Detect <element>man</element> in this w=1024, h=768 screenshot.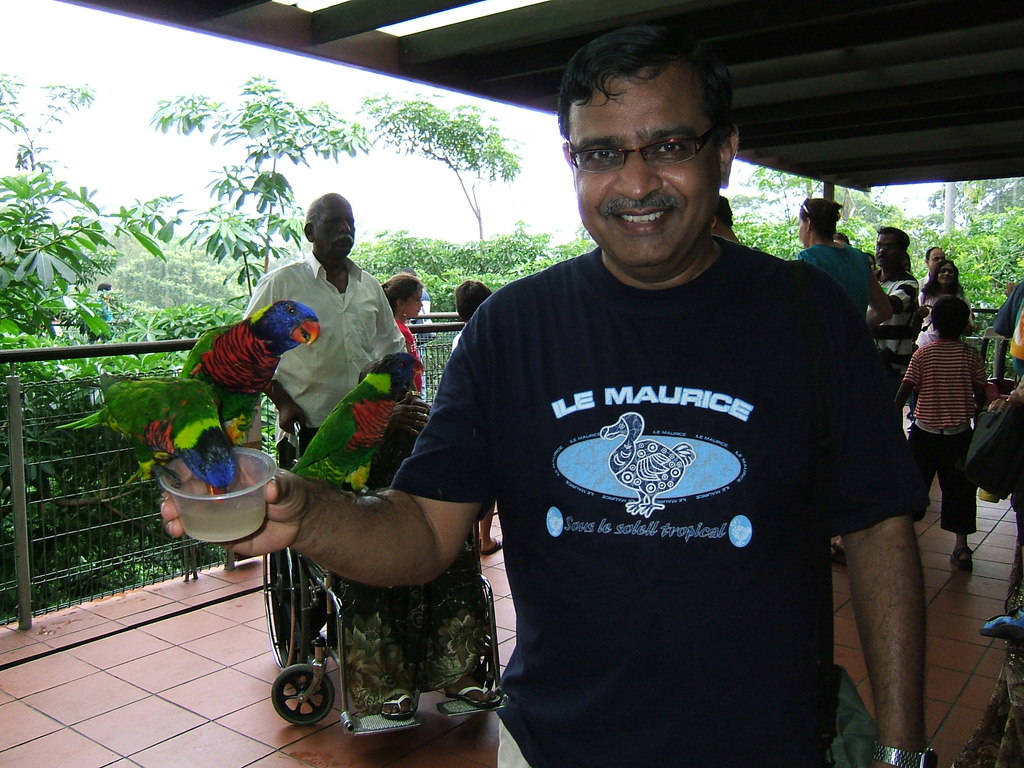
Detection: <region>200, 210, 458, 616</region>.
